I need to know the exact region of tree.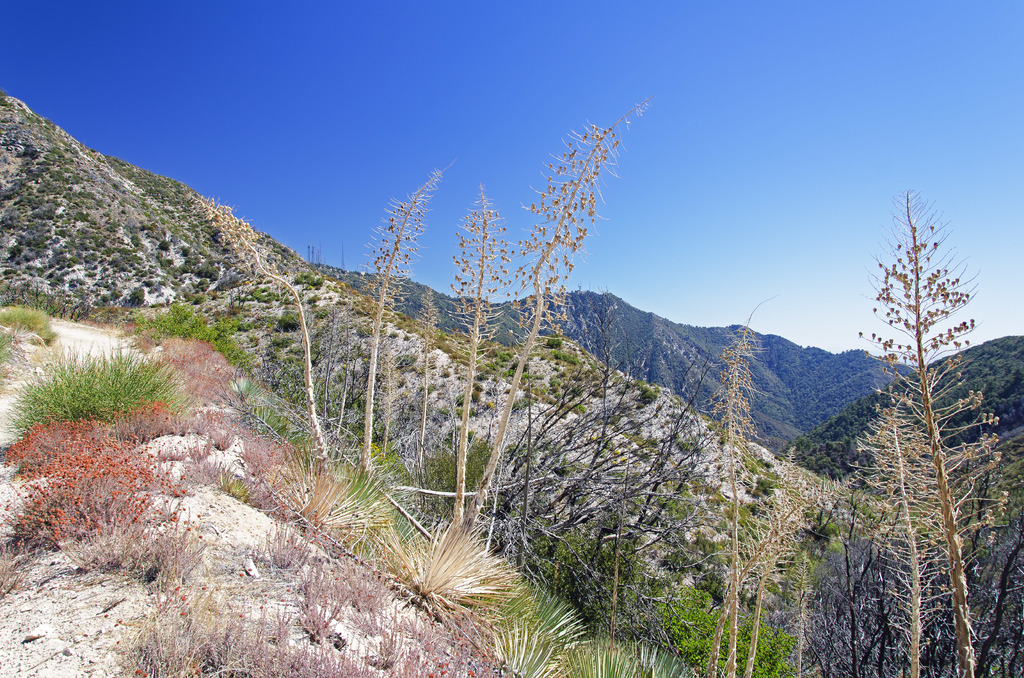
Region: <bbox>690, 286, 779, 677</bbox>.
